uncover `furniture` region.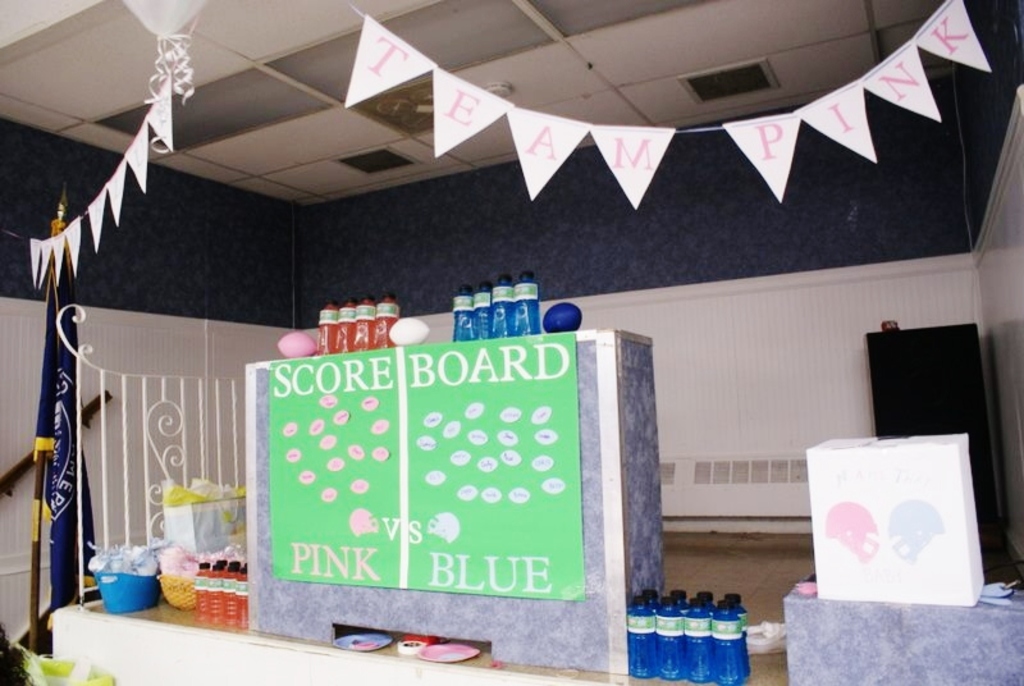
Uncovered: left=247, top=325, right=666, bottom=680.
